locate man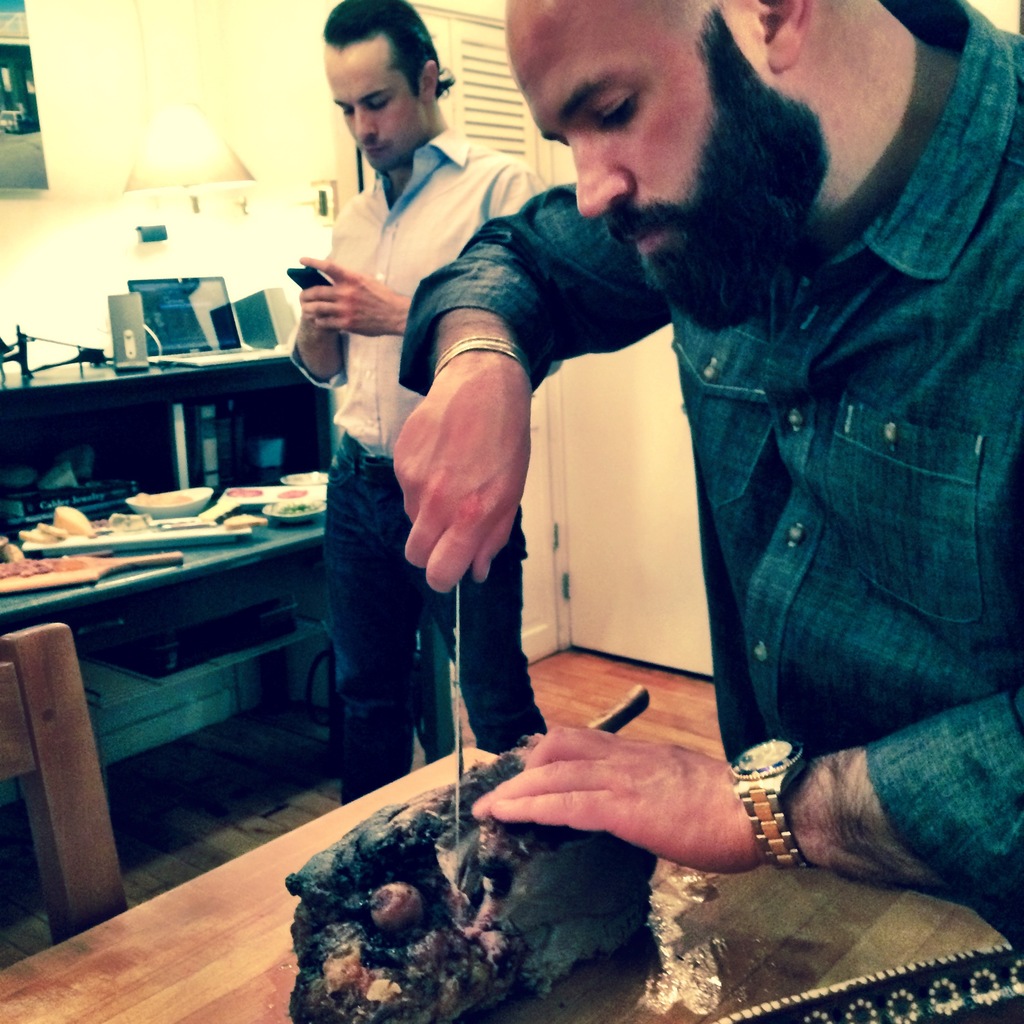
(left=280, top=0, right=541, bottom=804)
